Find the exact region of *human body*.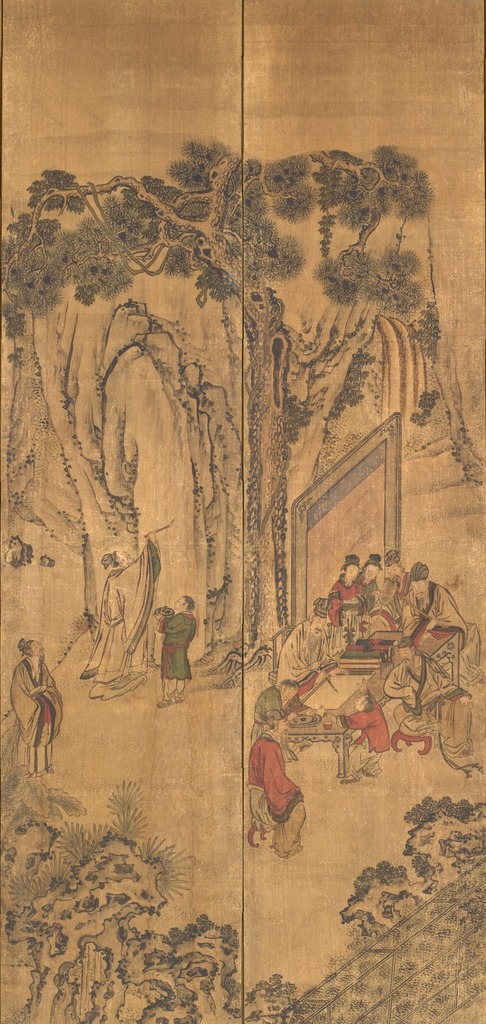
Exact region: Rect(147, 598, 197, 695).
